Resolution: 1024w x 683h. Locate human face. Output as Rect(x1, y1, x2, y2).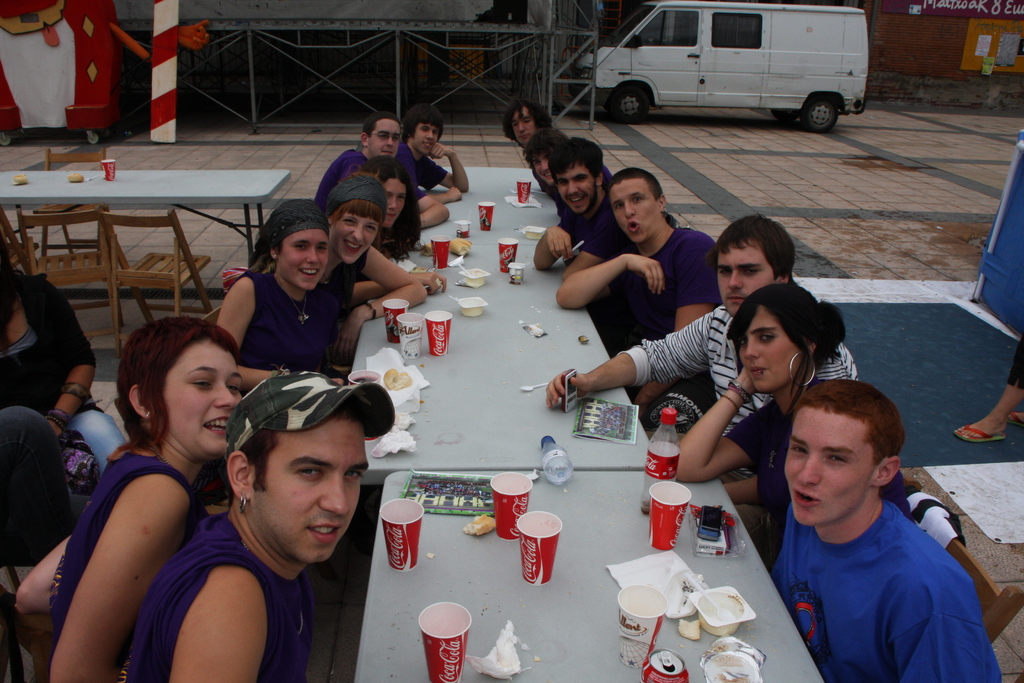
Rect(557, 167, 595, 215).
